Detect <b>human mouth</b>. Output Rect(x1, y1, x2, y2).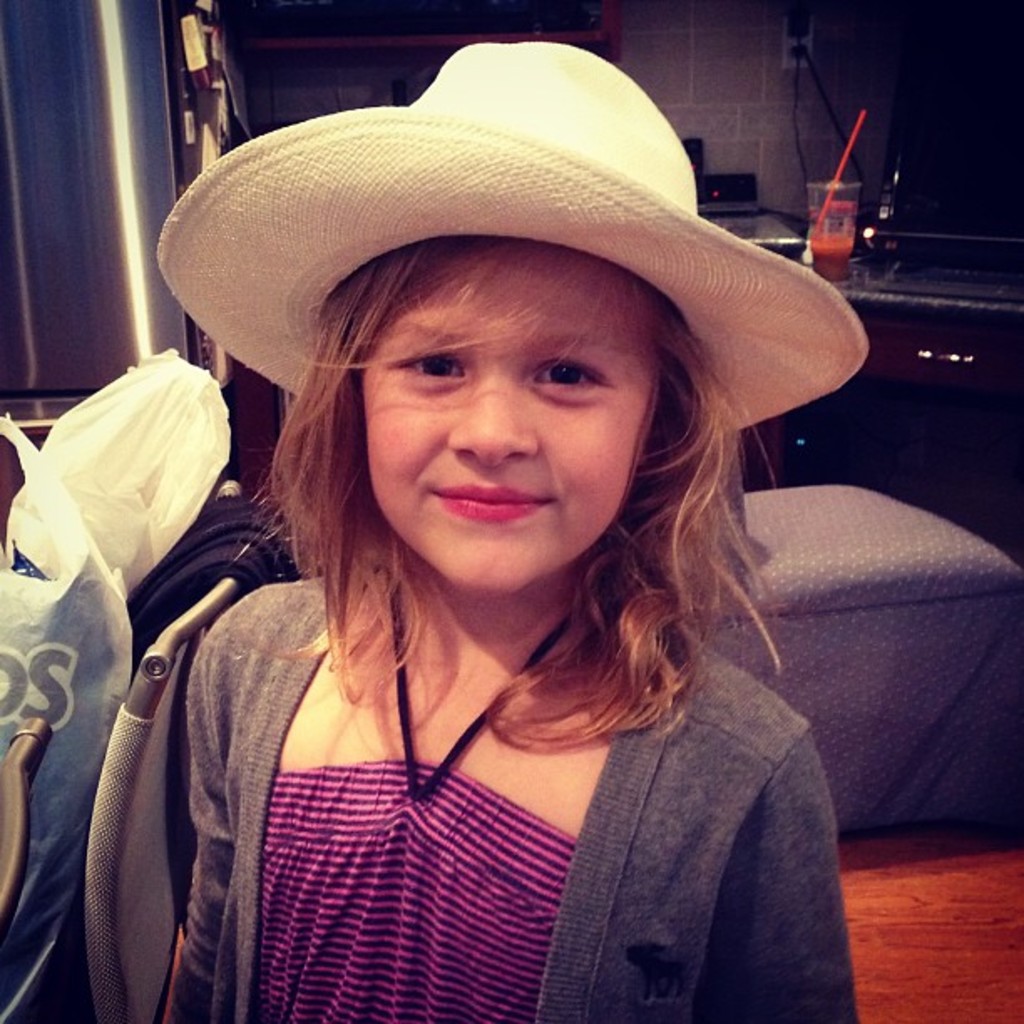
Rect(427, 468, 556, 527).
